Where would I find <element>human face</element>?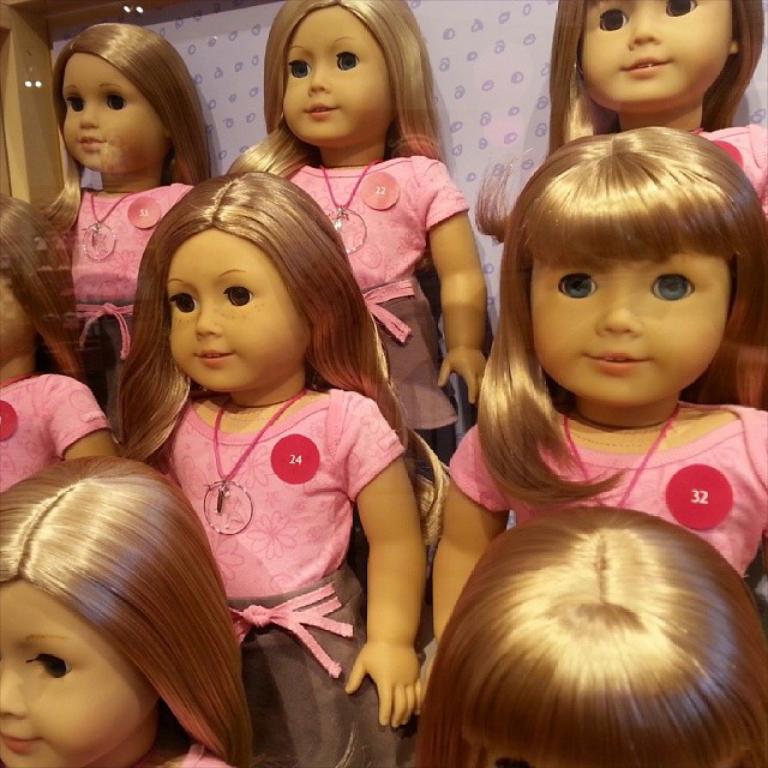
At left=277, top=10, right=391, bottom=144.
